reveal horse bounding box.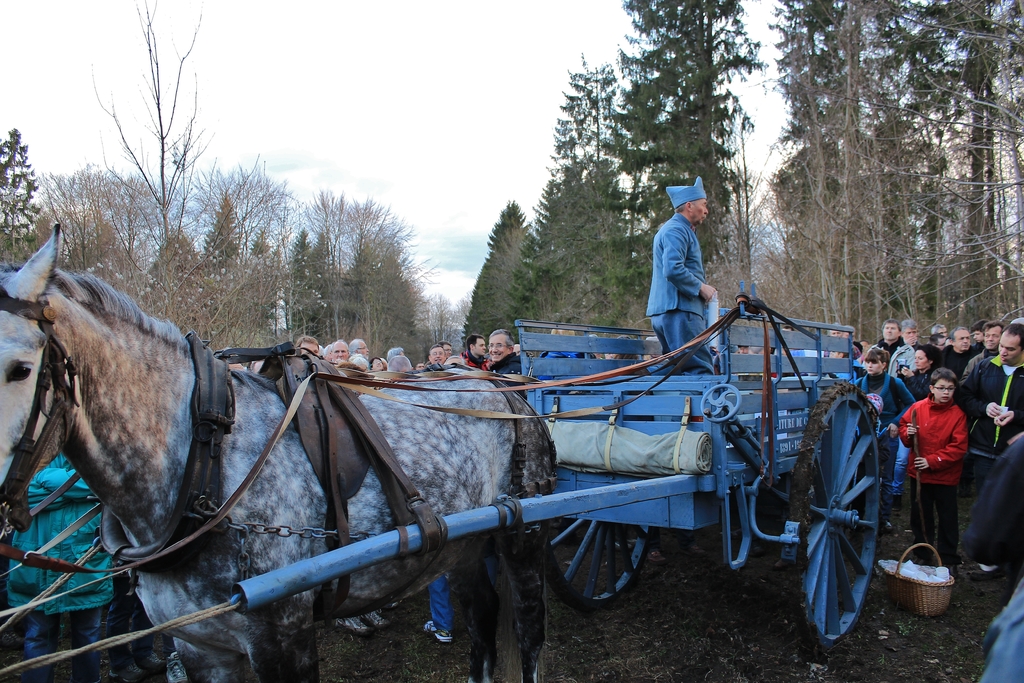
Revealed: (0,222,559,682).
